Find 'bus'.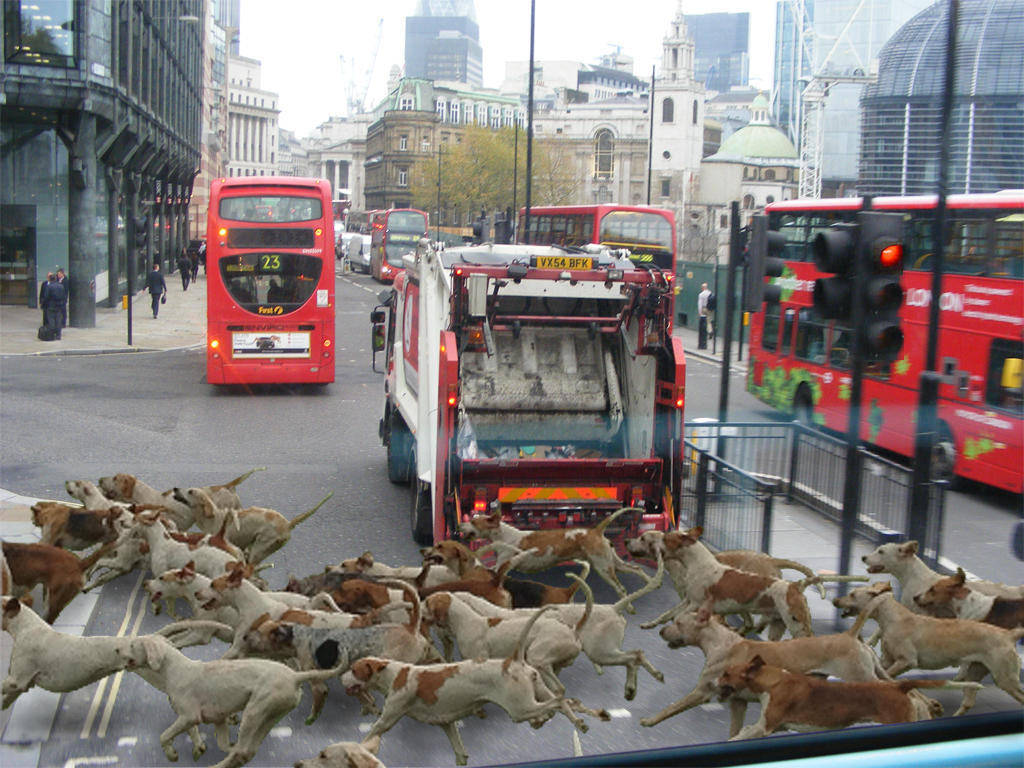
l=513, t=198, r=680, b=273.
